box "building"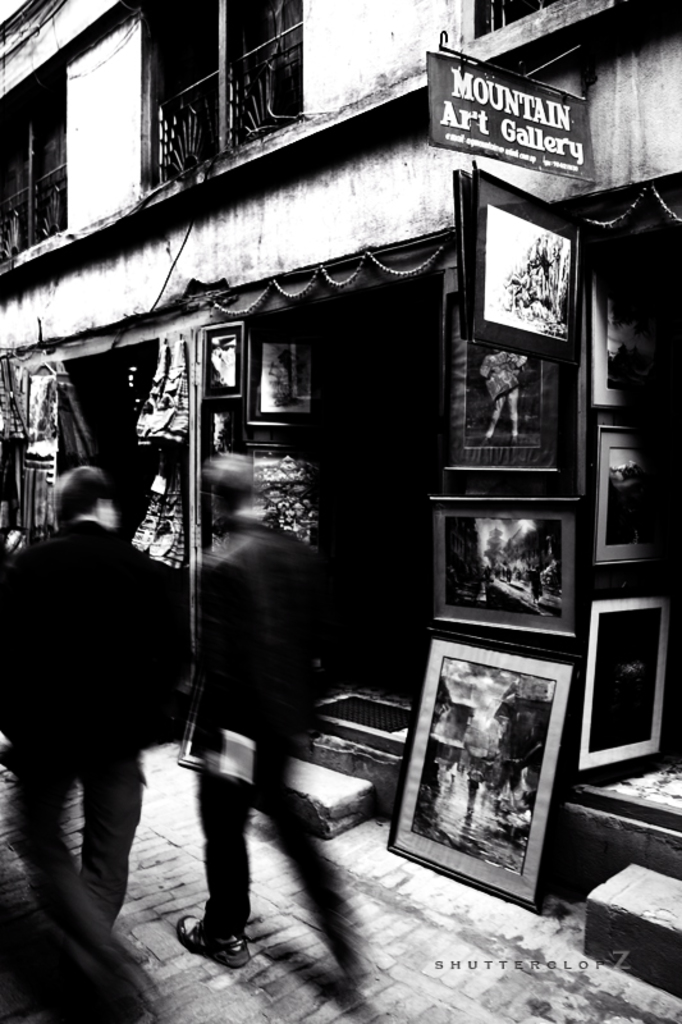
(left=0, top=0, right=681, bottom=858)
